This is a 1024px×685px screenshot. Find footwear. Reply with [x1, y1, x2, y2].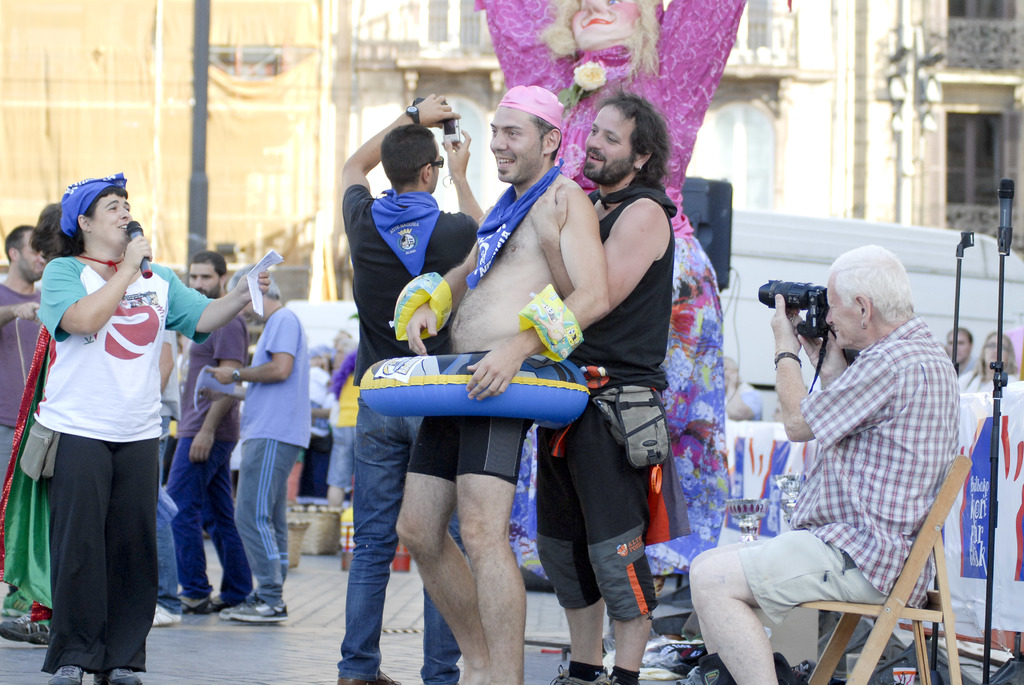
[230, 601, 287, 621].
